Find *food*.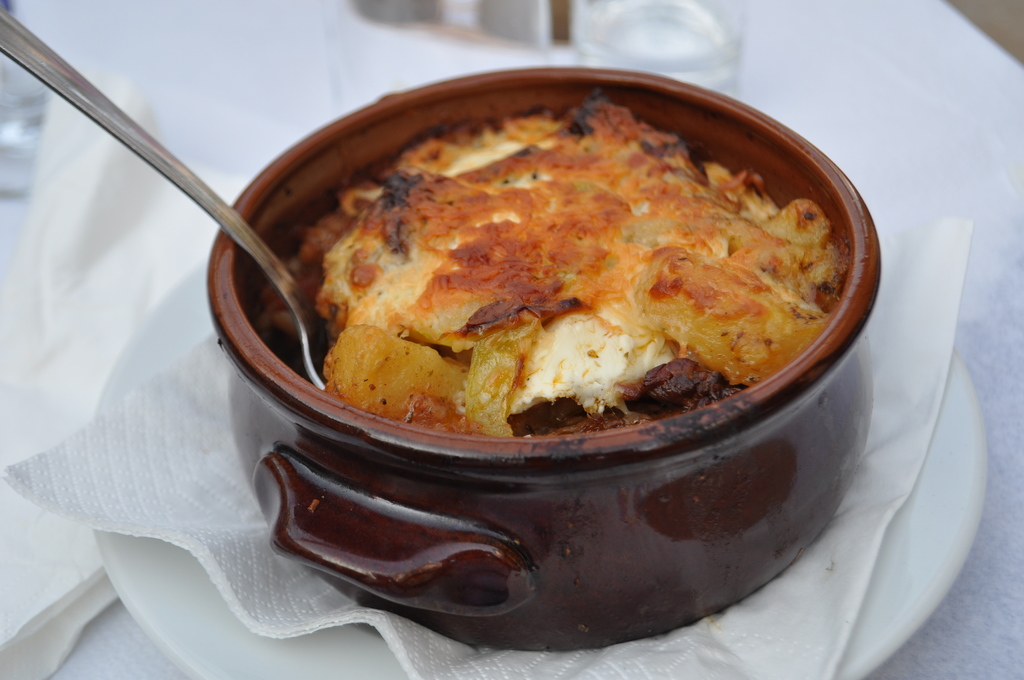
[x1=333, y1=113, x2=884, y2=435].
